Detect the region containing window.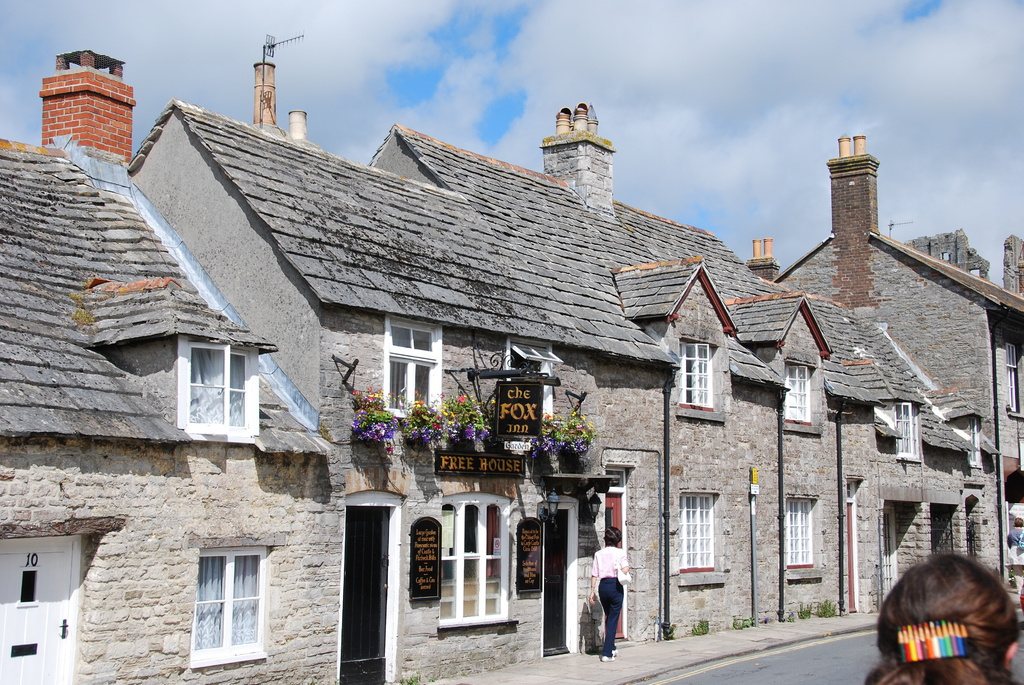
<bbox>673, 487, 729, 579</bbox>.
